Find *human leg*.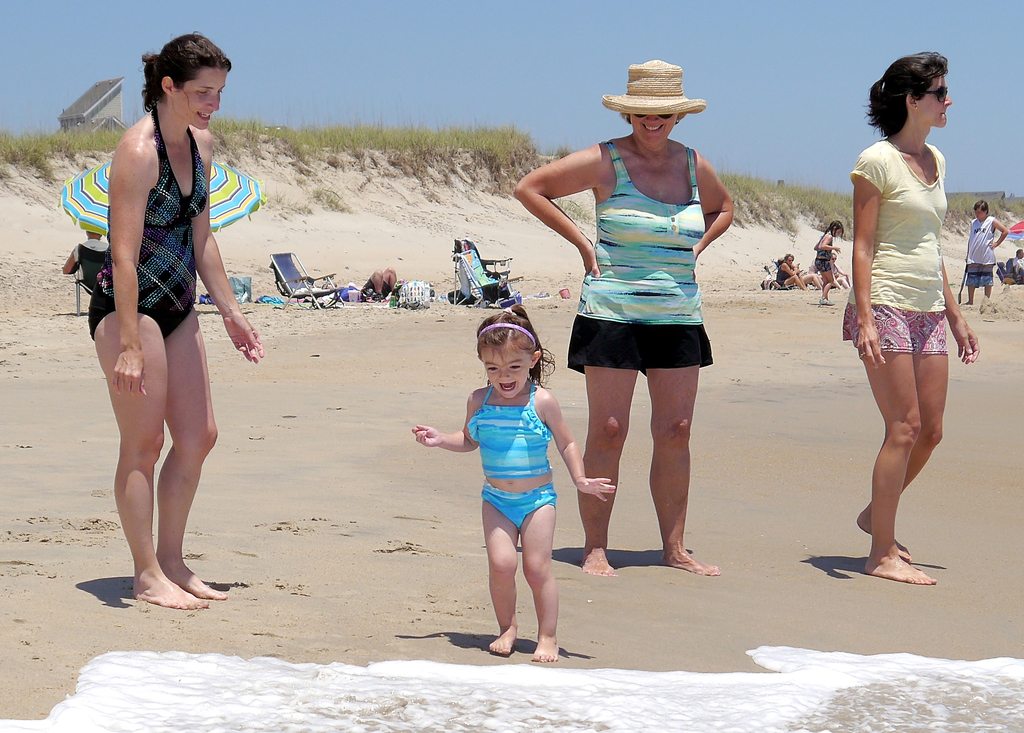
88/311/207/602.
